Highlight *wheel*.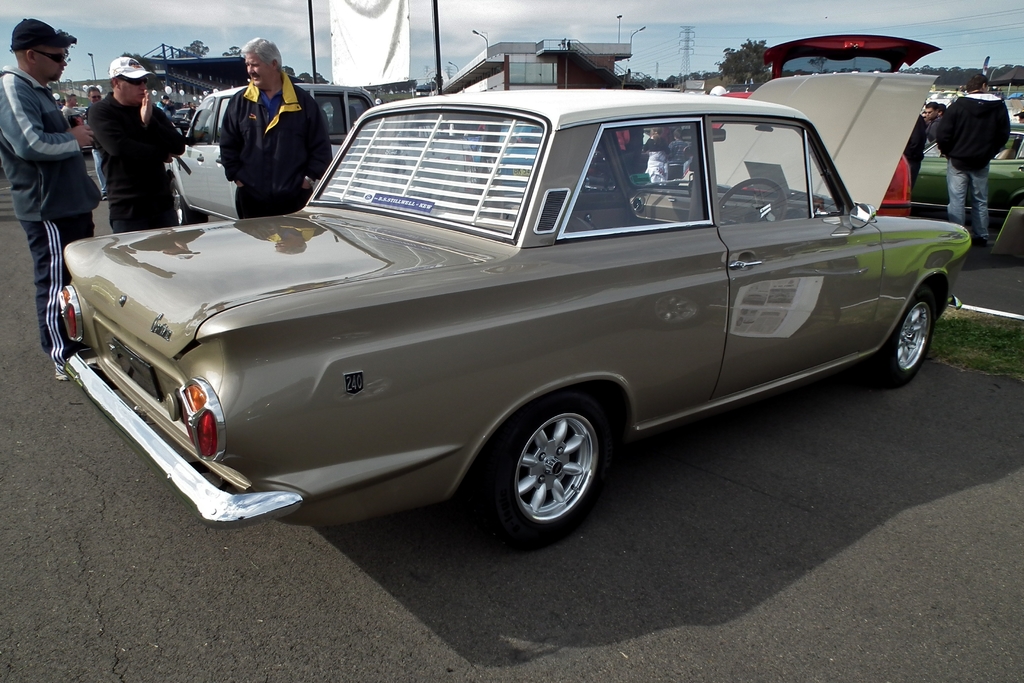
Highlighted region: 497,397,619,546.
